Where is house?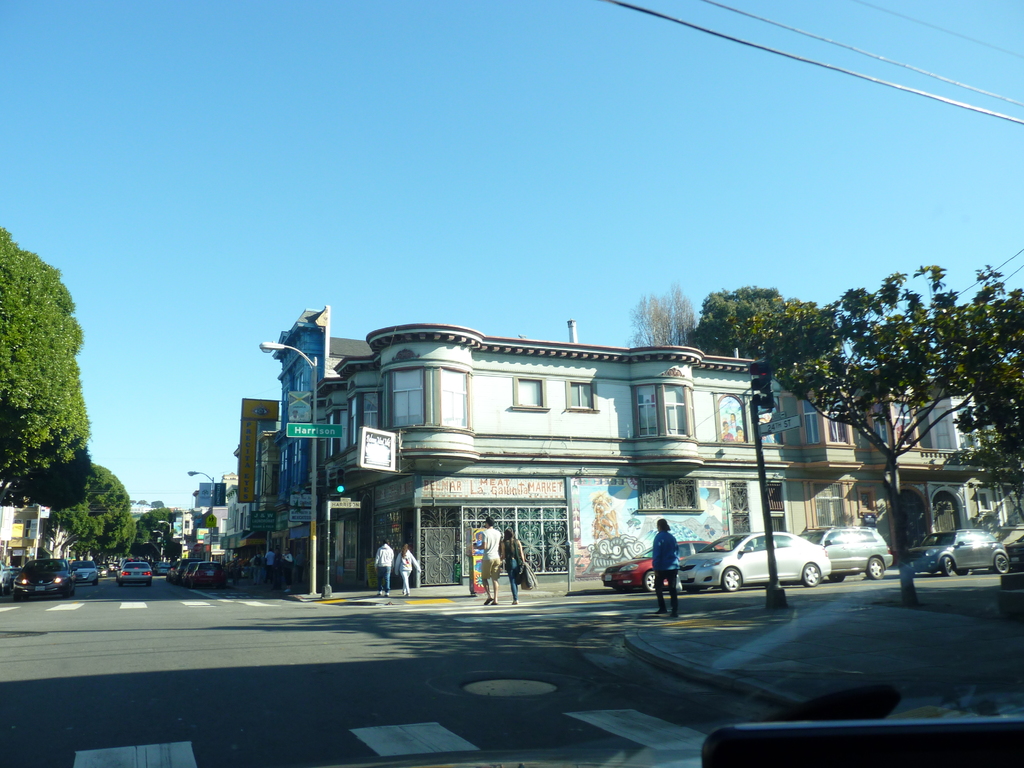
x1=308 y1=335 x2=771 y2=554.
